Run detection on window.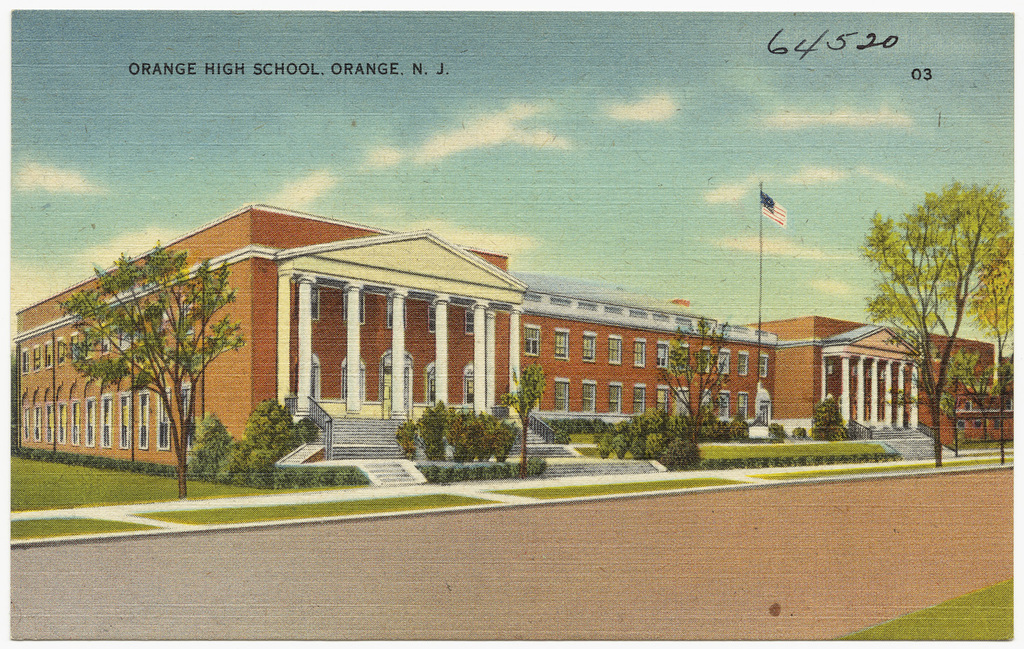
Result: (left=584, top=381, right=595, bottom=411).
